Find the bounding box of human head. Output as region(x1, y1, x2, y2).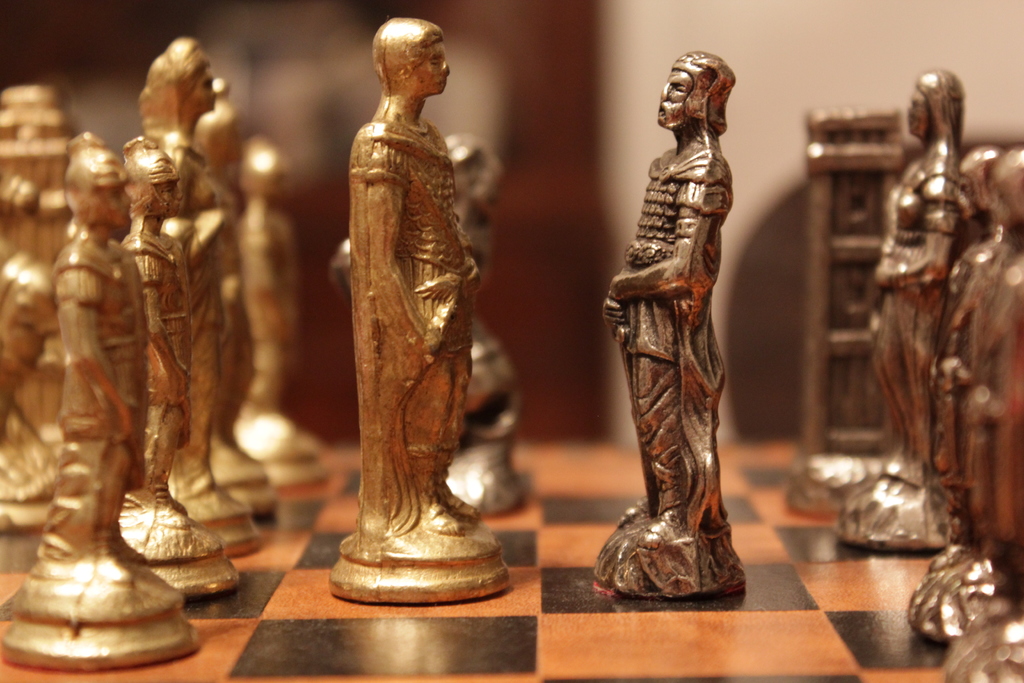
region(361, 12, 456, 105).
